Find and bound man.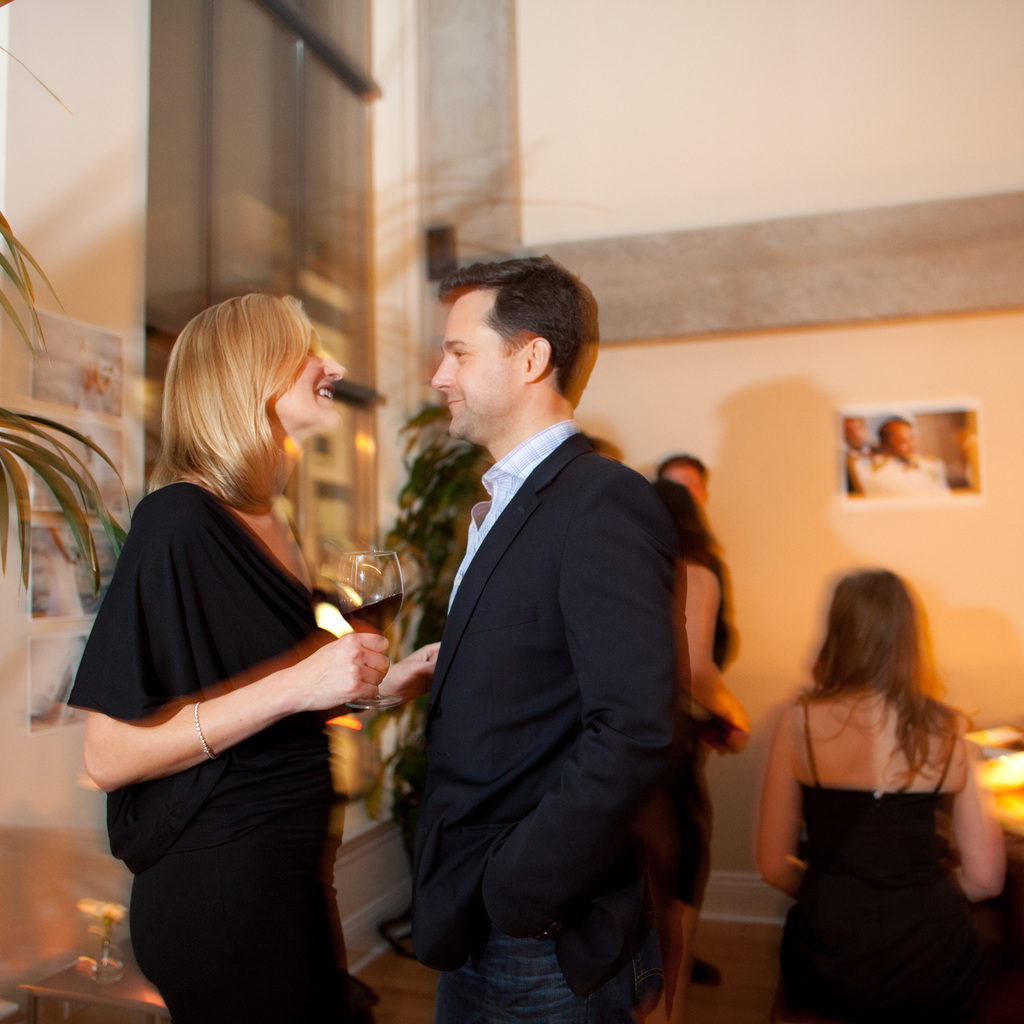
Bound: pyautogui.locateOnScreen(358, 250, 751, 1023).
